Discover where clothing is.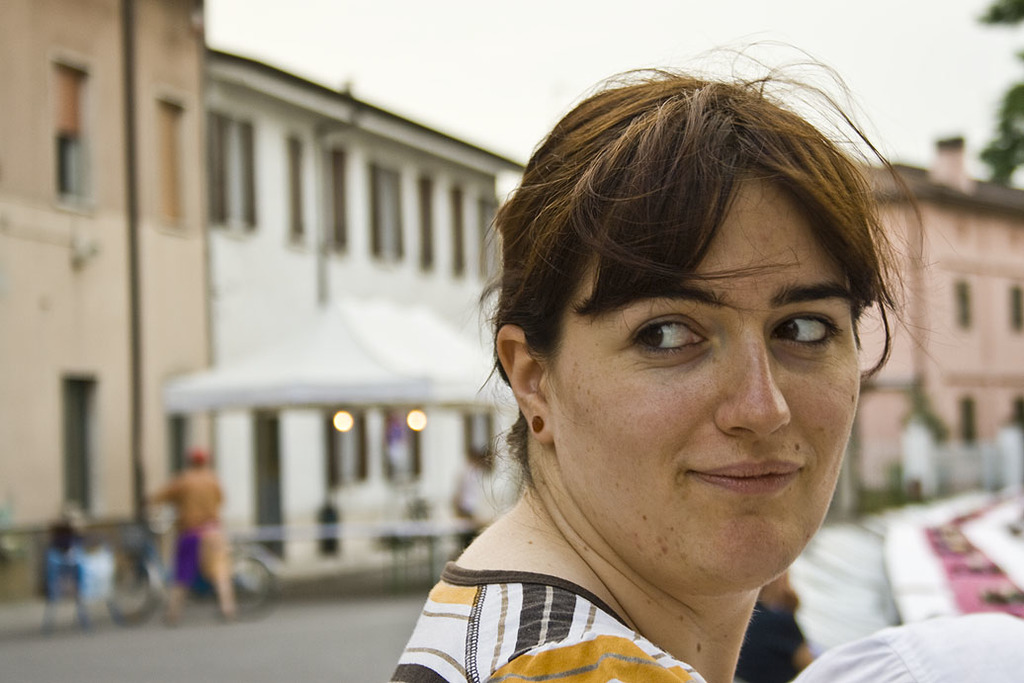
Discovered at l=394, t=566, r=702, b=679.
